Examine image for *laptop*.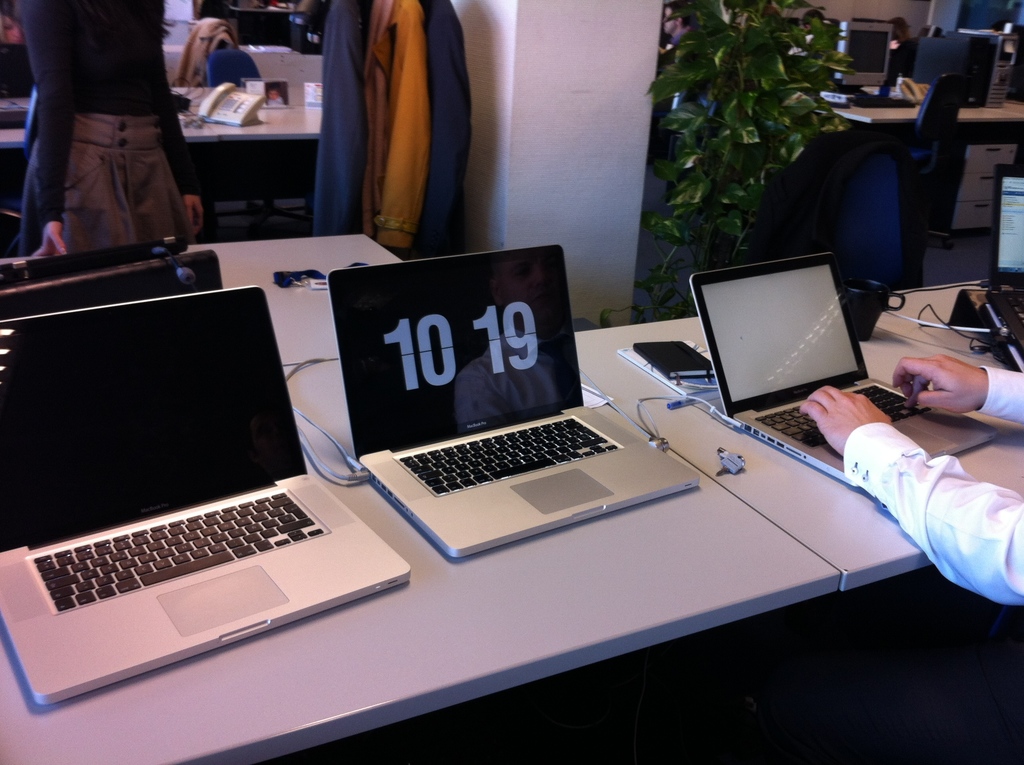
Examination result: Rect(8, 257, 403, 716).
